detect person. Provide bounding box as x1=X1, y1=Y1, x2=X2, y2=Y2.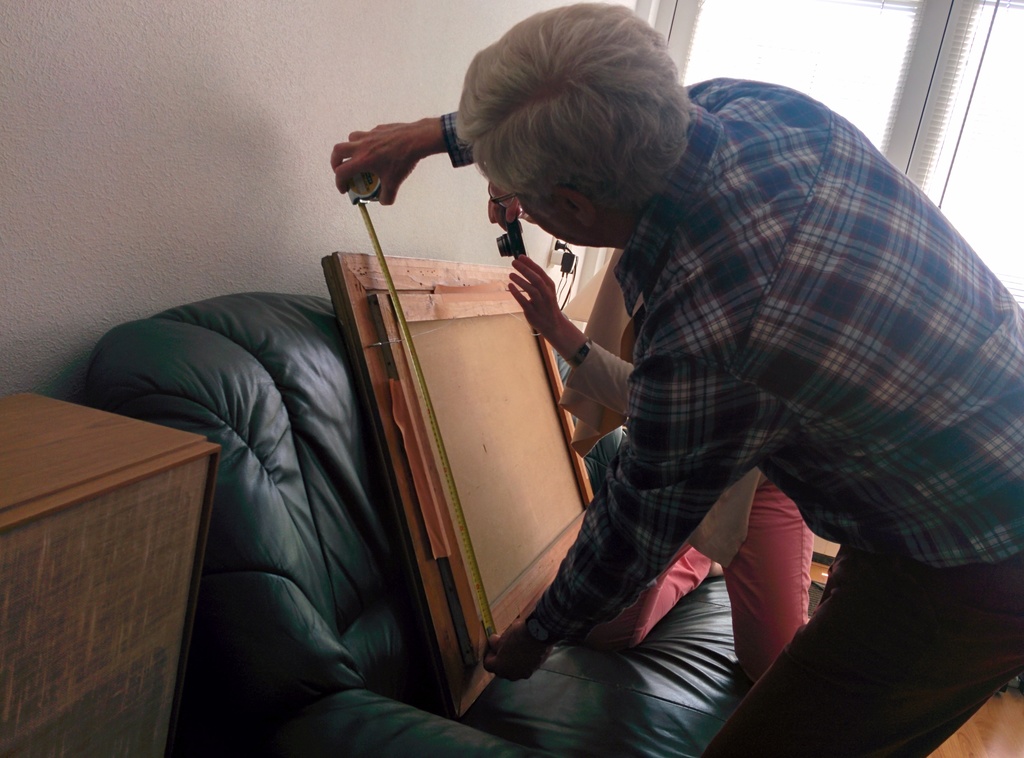
x1=485, y1=179, x2=815, y2=685.
